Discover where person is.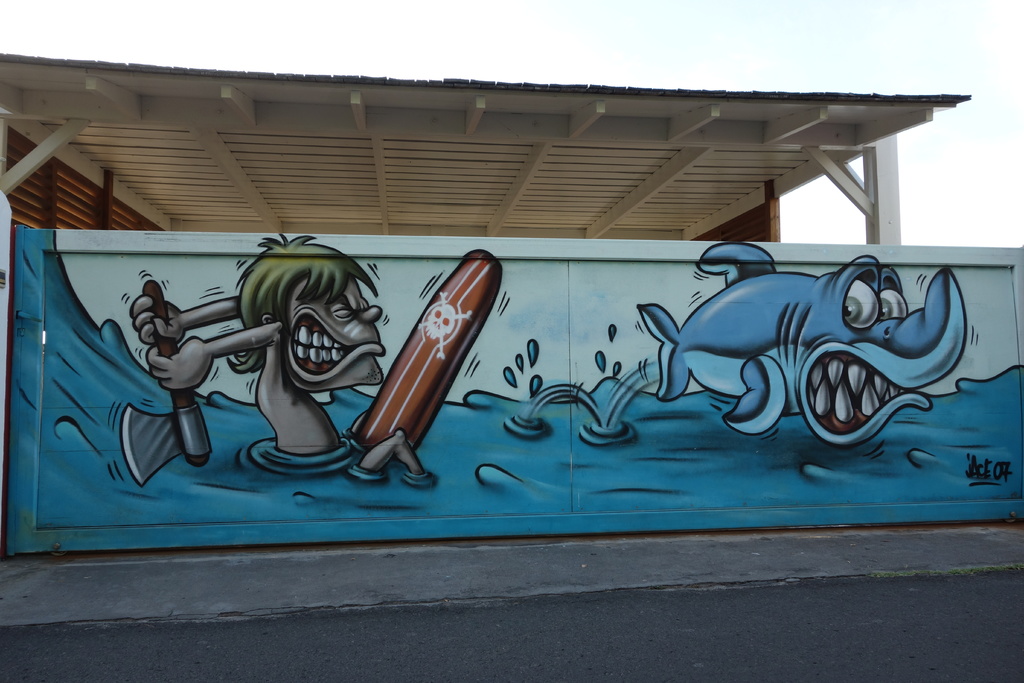
Discovered at left=129, top=235, right=434, bottom=479.
